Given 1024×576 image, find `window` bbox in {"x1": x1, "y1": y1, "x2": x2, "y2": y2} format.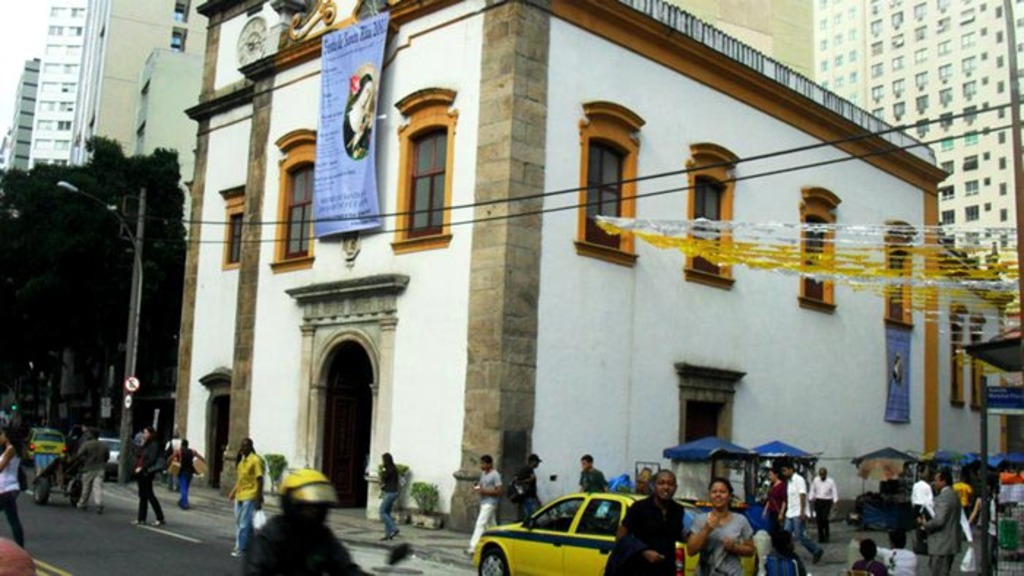
{"x1": 174, "y1": 32, "x2": 186, "y2": 51}.
